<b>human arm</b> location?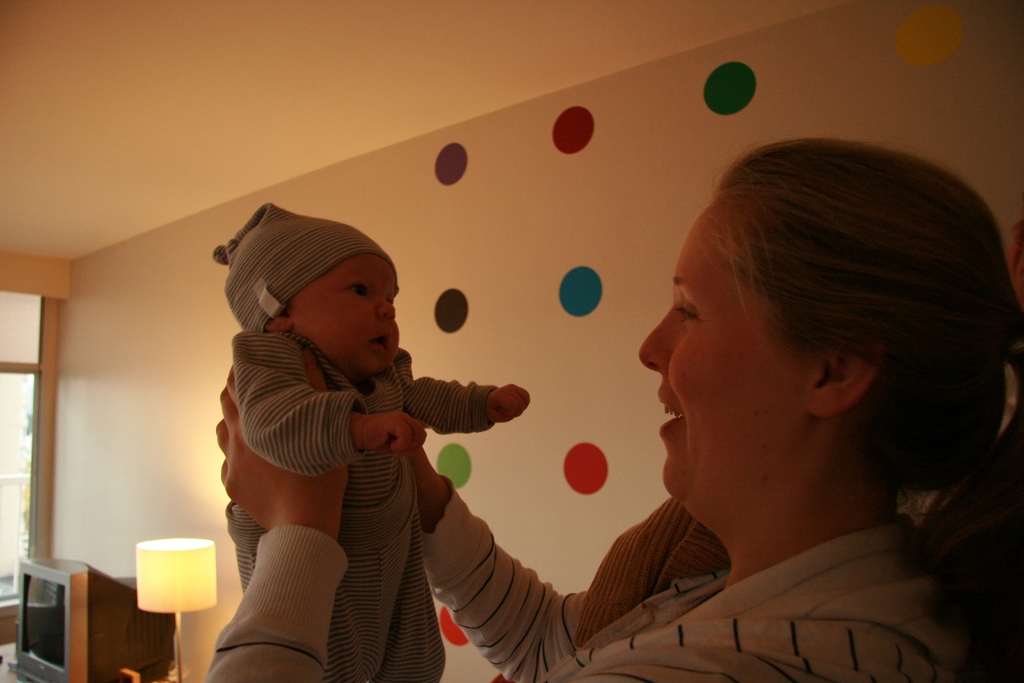
BBox(230, 328, 426, 481)
